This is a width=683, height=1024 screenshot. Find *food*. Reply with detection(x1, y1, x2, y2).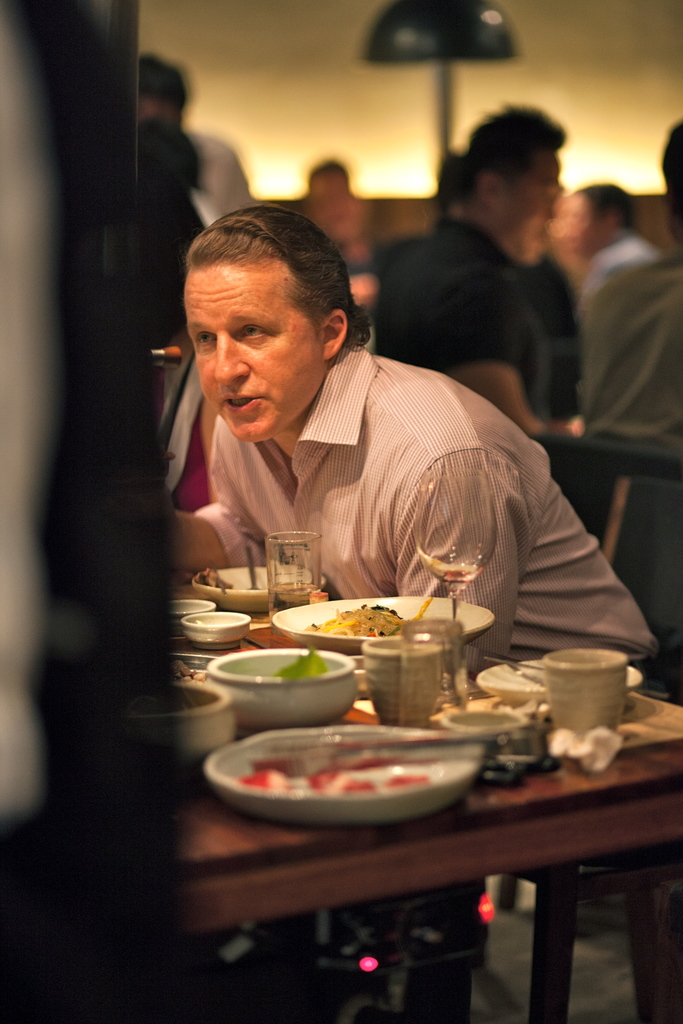
detection(226, 725, 486, 819).
